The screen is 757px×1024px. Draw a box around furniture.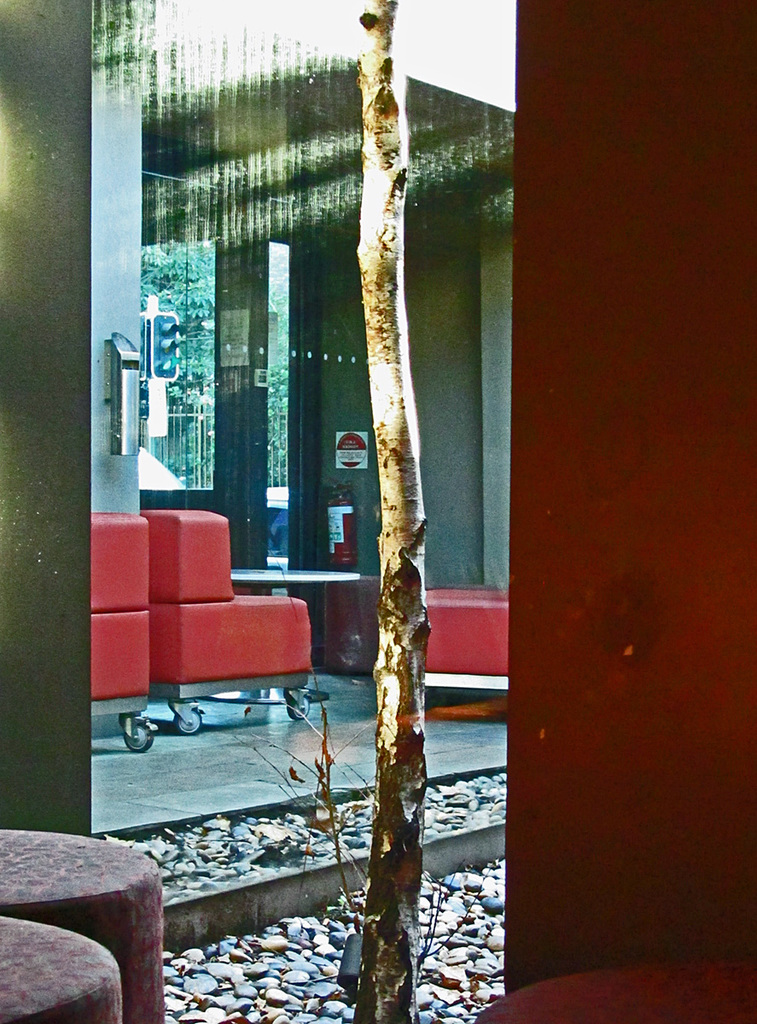
(x1=143, y1=509, x2=317, y2=736).
